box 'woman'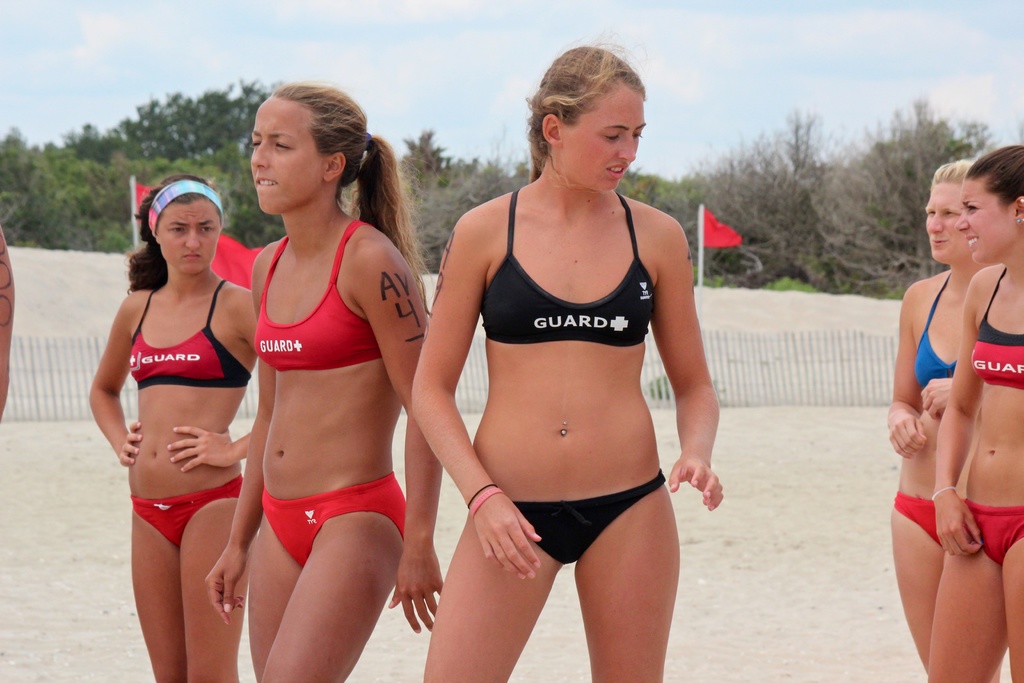
<region>83, 165, 271, 670</region>
